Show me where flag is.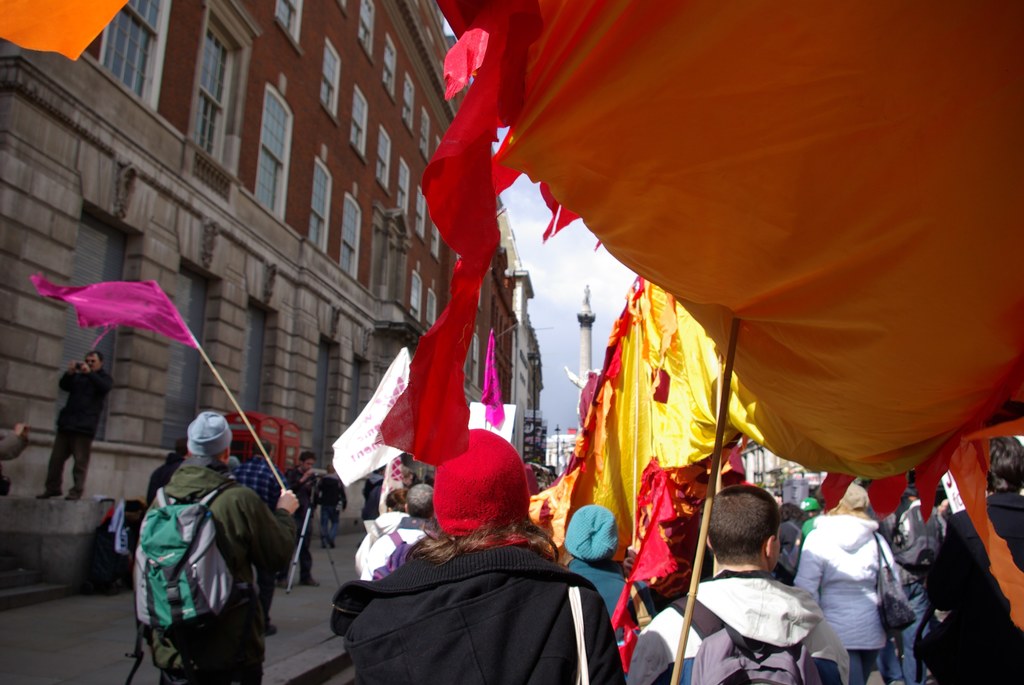
flag is at [x1=481, y1=327, x2=506, y2=432].
